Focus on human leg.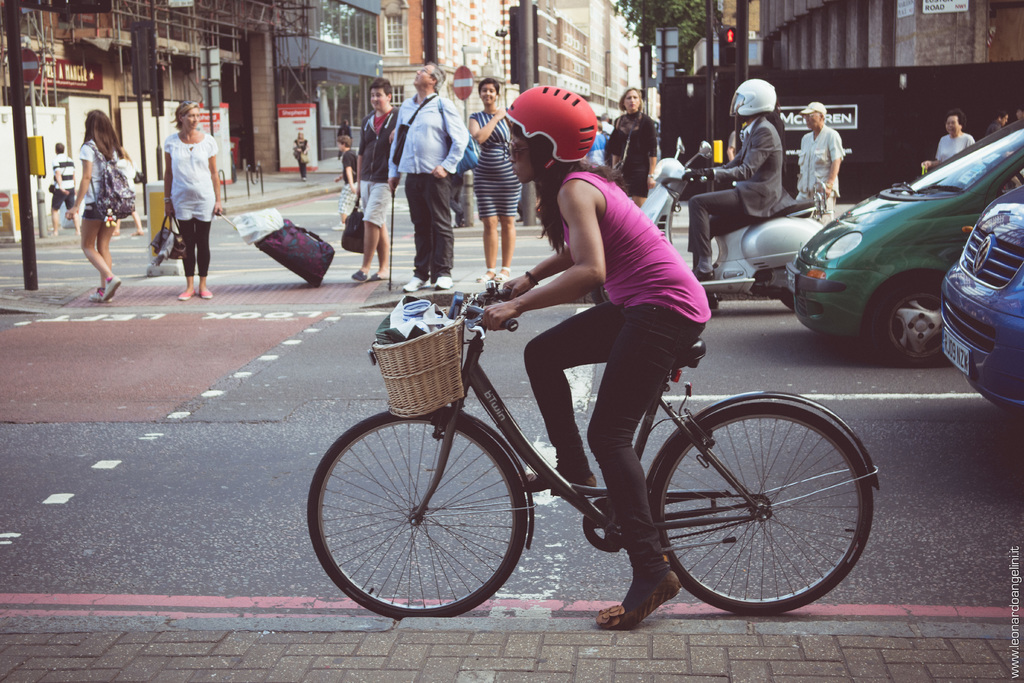
Focused at region(588, 304, 703, 631).
